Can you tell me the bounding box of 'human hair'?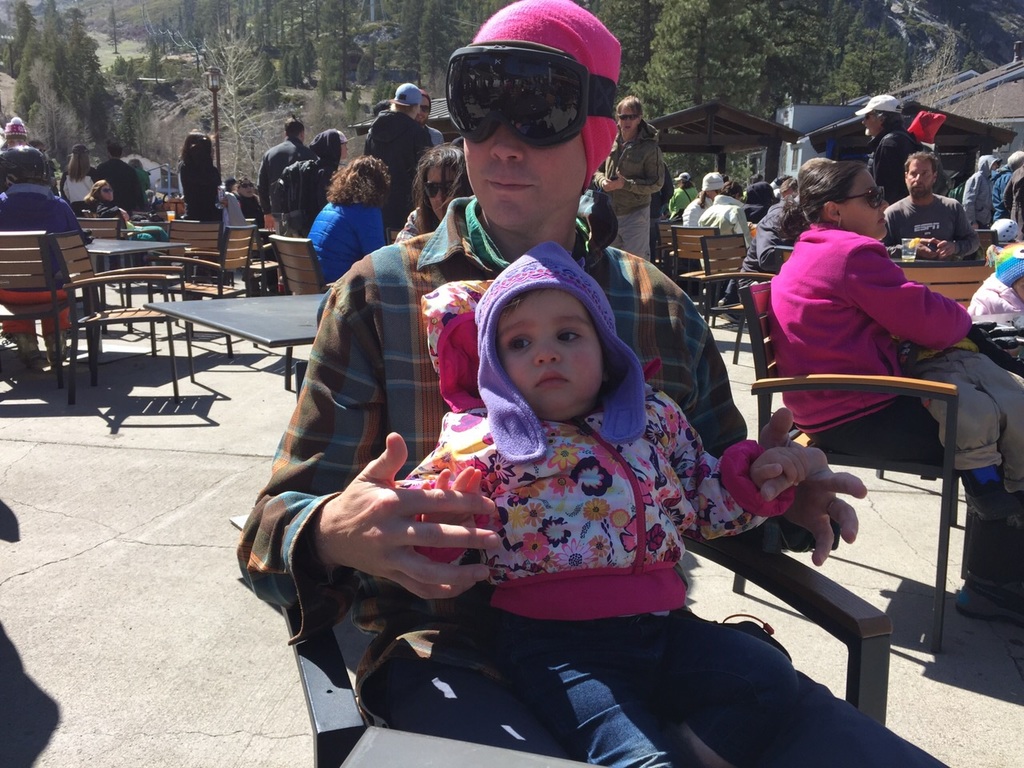
{"x1": 224, "y1": 175, "x2": 230, "y2": 190}.
